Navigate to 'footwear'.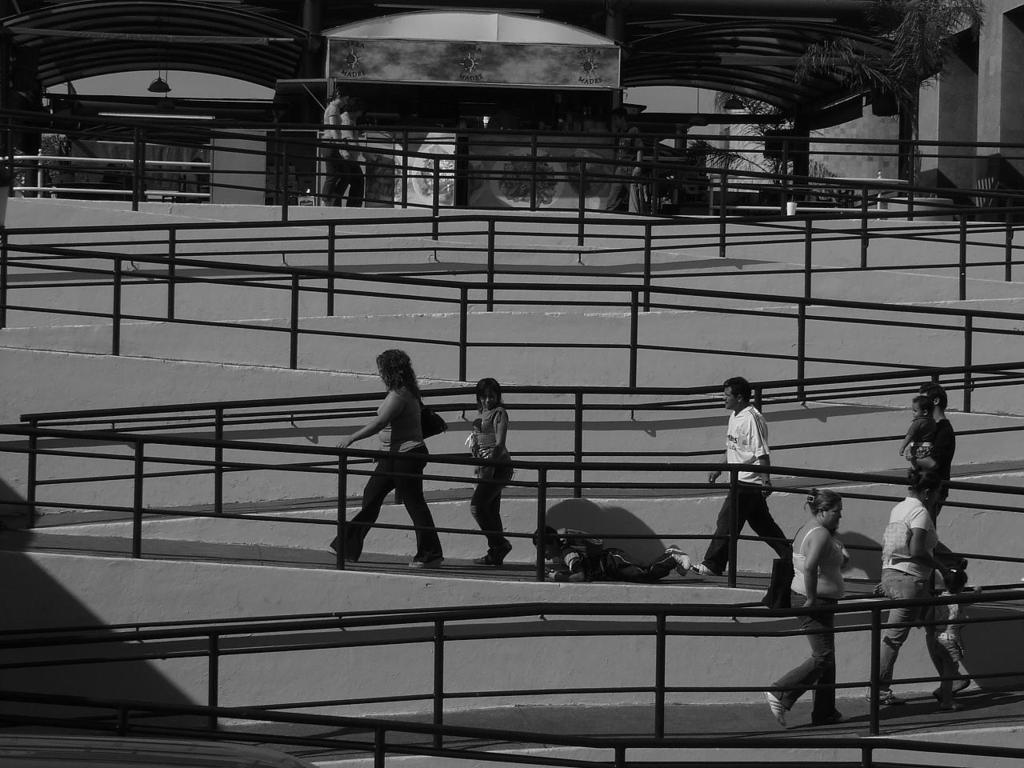
Navigation target: [left=944, top=678, right=976, bottom=703].
